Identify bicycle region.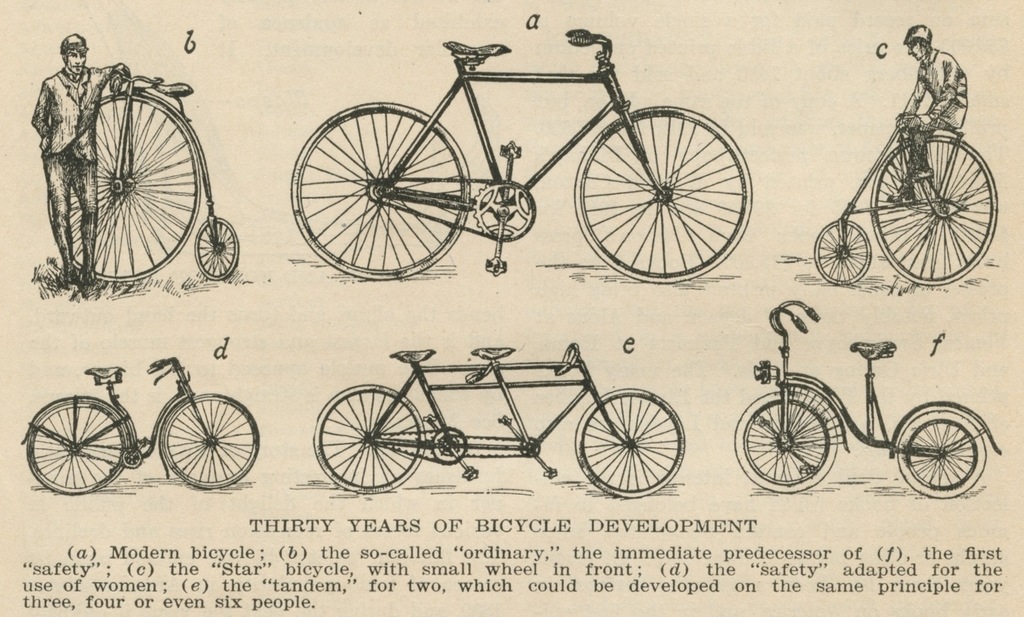
Region: bbox=(812, 108, 998, 284).
